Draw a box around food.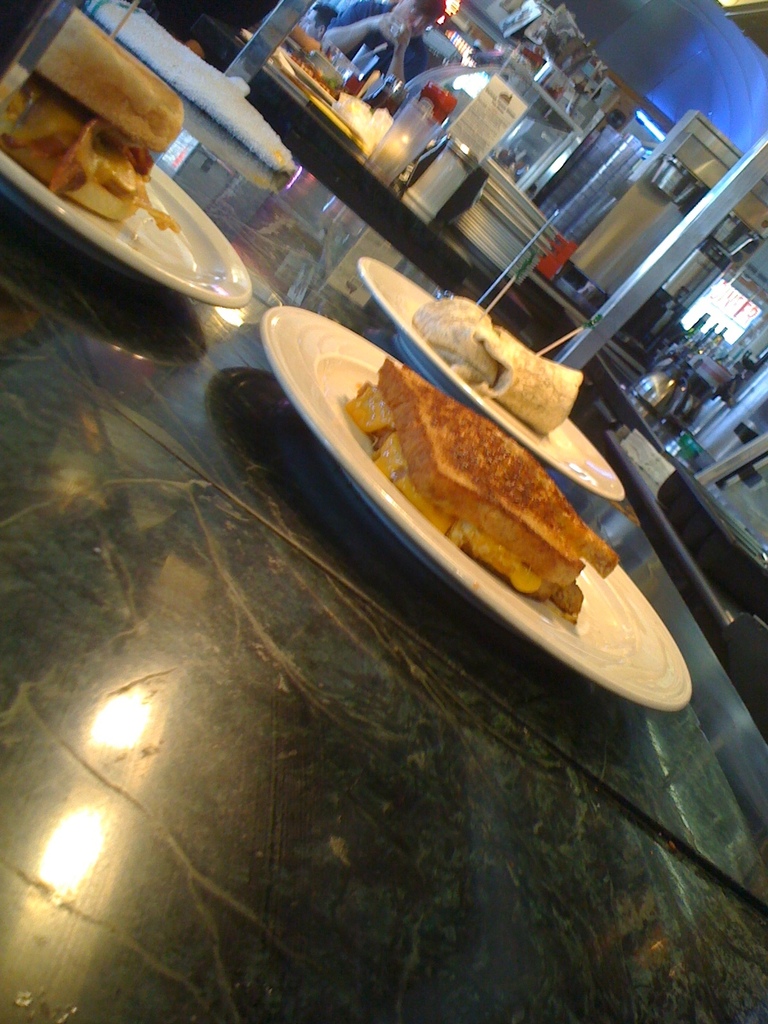
[x1=289, y1=24, x2=322, y2=54].
